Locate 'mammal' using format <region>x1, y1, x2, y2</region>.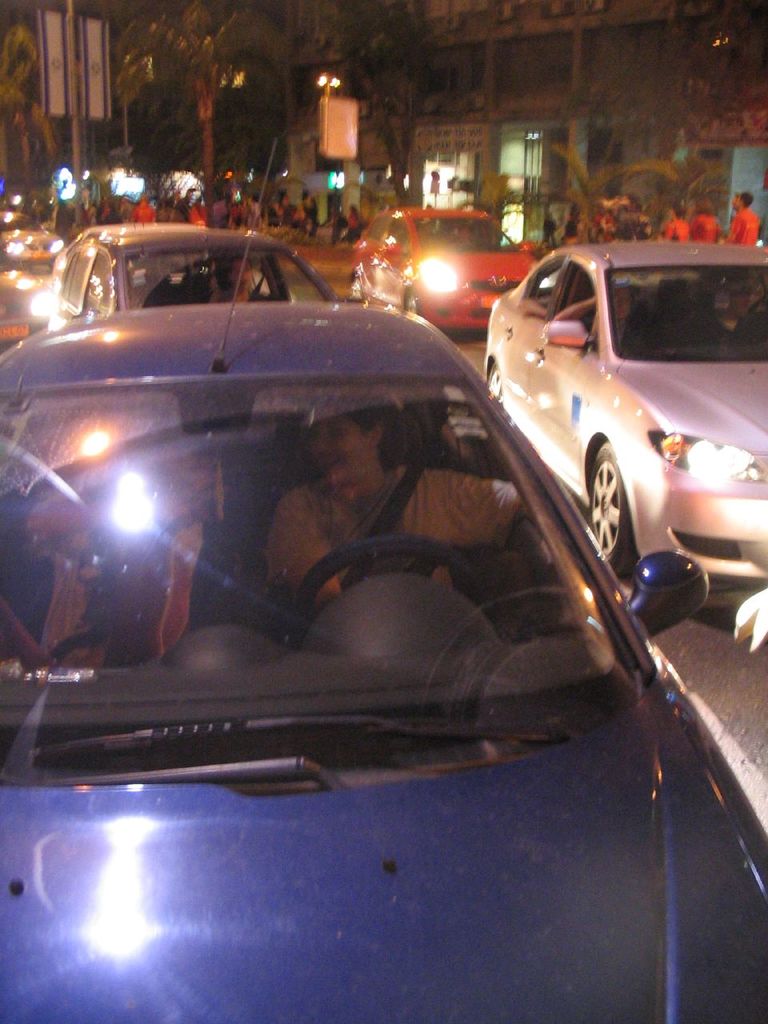
<region>544, 210, 558, 247</region>.
